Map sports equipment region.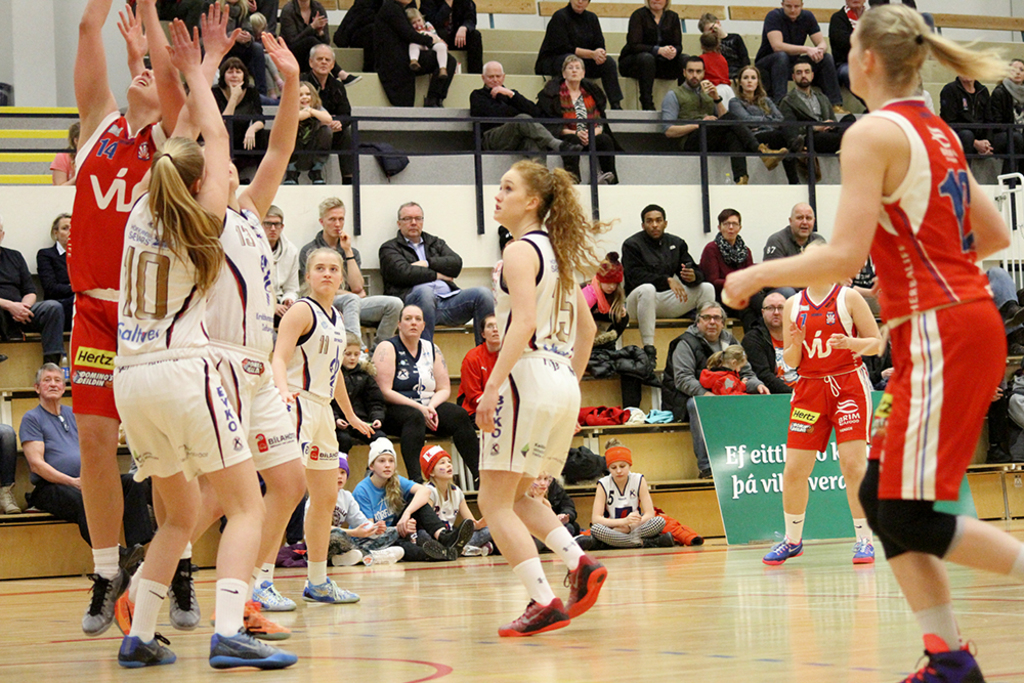
Mapped to bbox(302, 578, 359, 604).
